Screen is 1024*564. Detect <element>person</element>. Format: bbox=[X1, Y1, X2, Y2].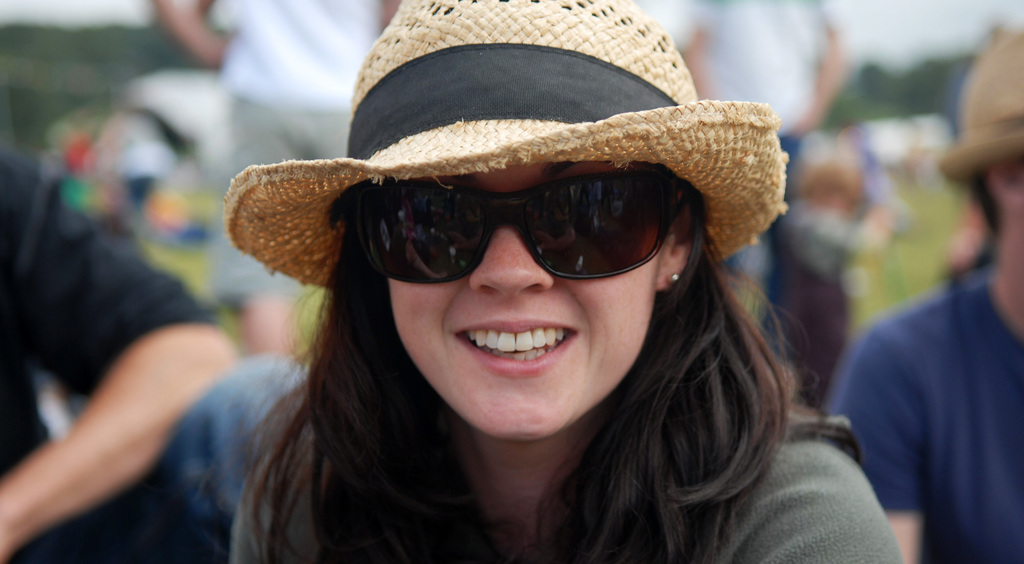
bbox=[150, 0, 401, 360].
